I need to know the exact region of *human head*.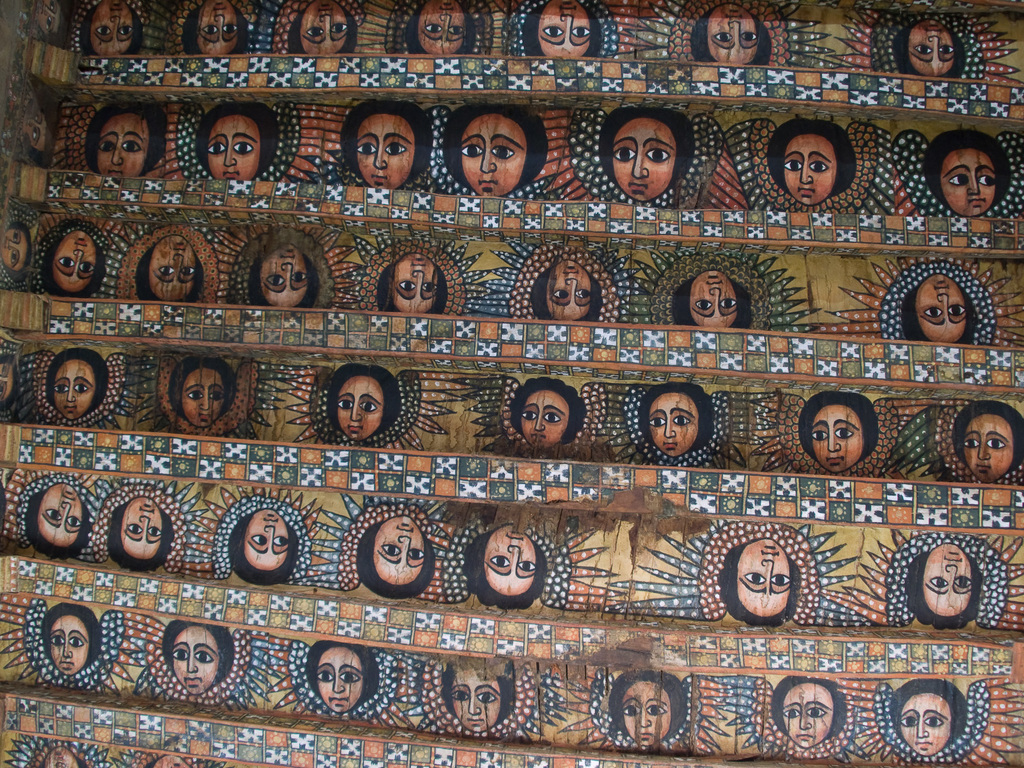
Region: bbox=(672, 269, 755, 333).
